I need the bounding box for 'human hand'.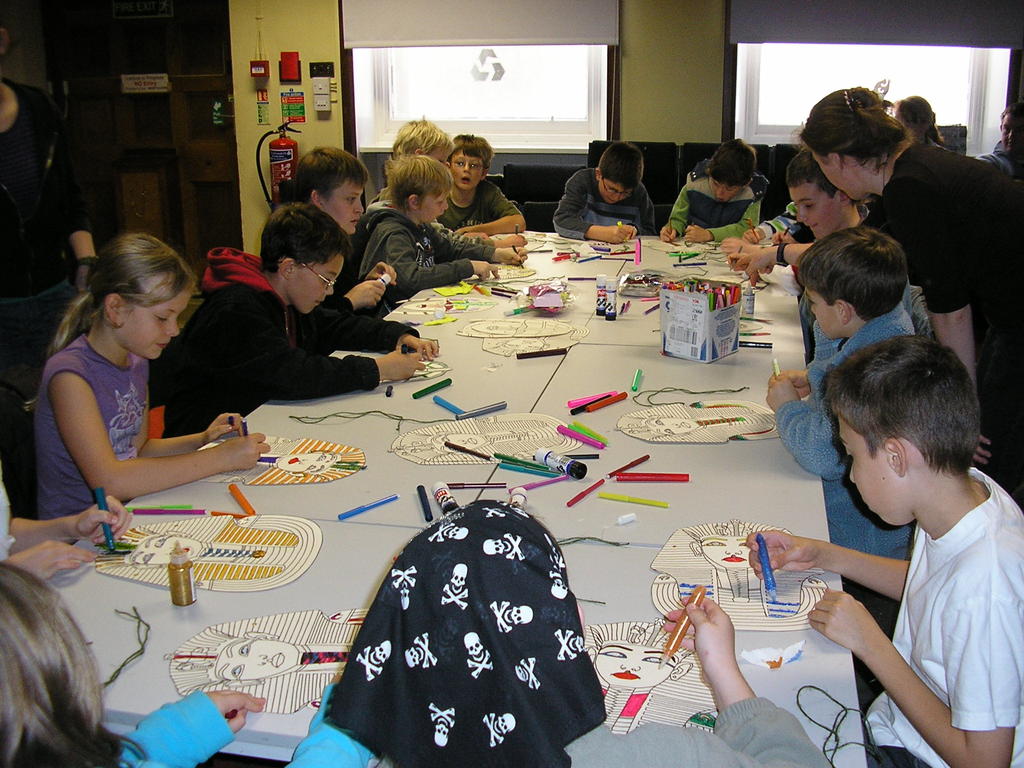
Here it is: 767 373 799 415.
